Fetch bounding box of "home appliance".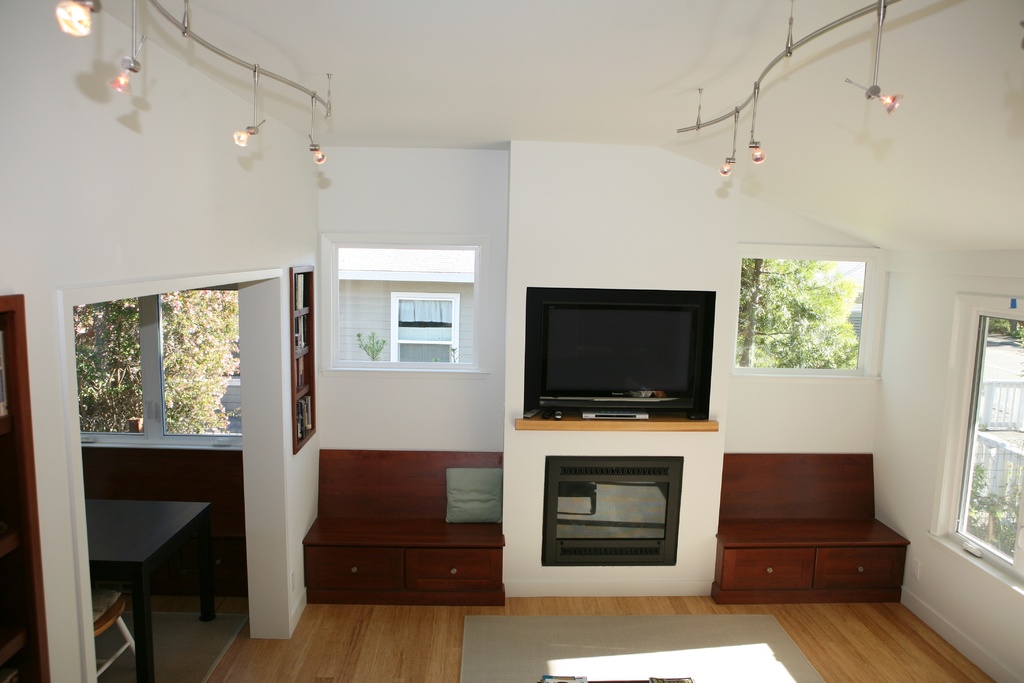
Bbox: (541, 456, 684, 566).
